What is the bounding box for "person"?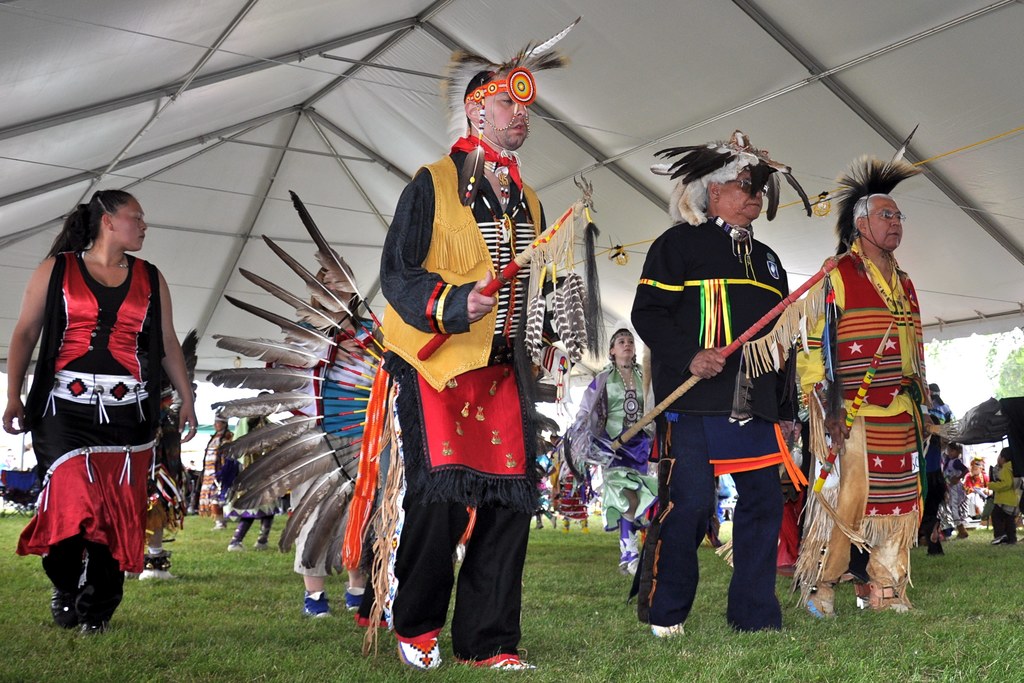
631, 134, 796, 642.
